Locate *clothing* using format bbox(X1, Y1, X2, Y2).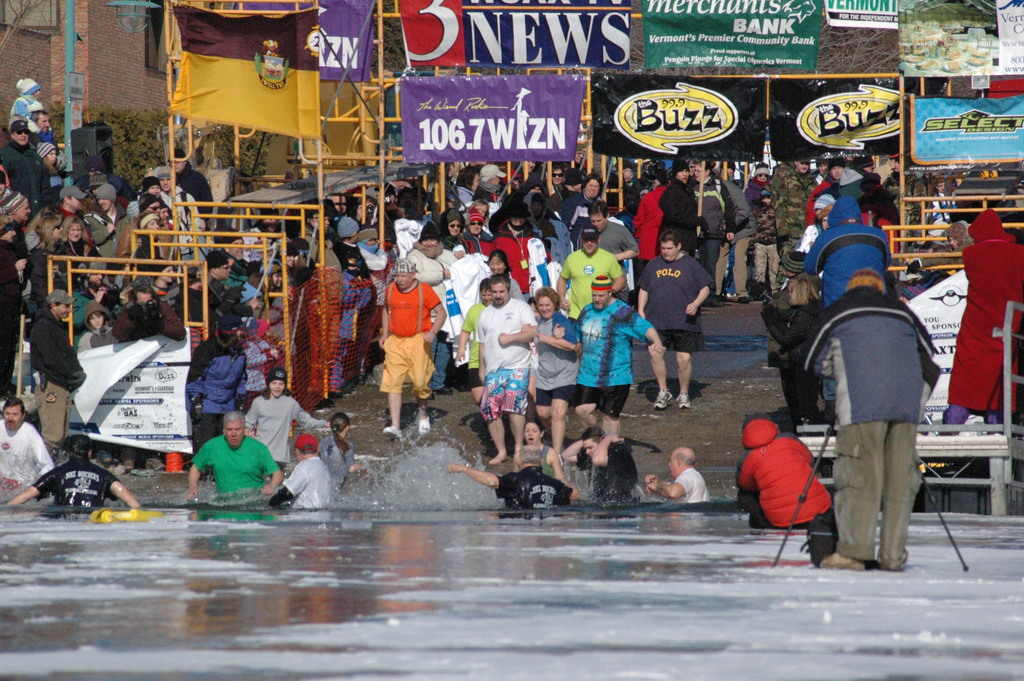
bbox(60, 101, 120, 176).
